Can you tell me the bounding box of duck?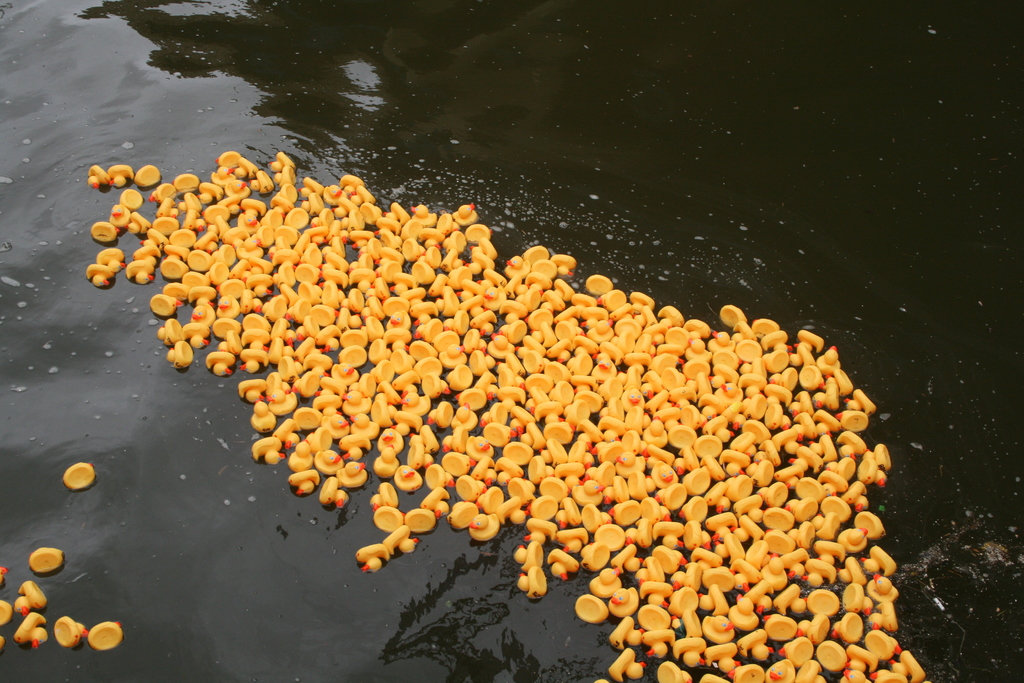
53, 620, 88, 646.
